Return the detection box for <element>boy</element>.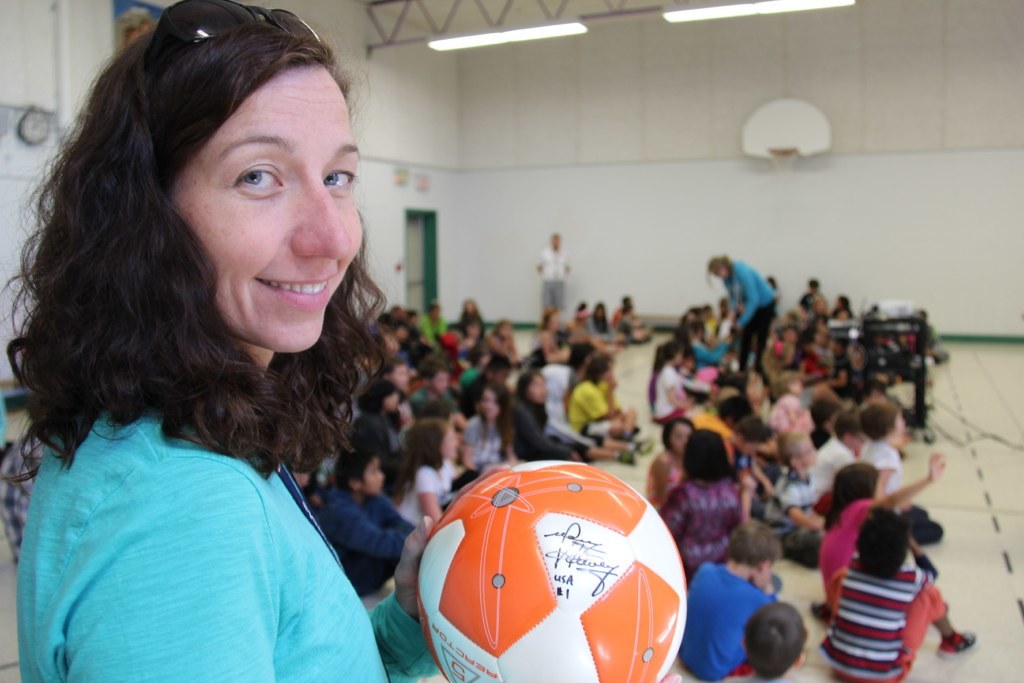
810,408,867,511.
